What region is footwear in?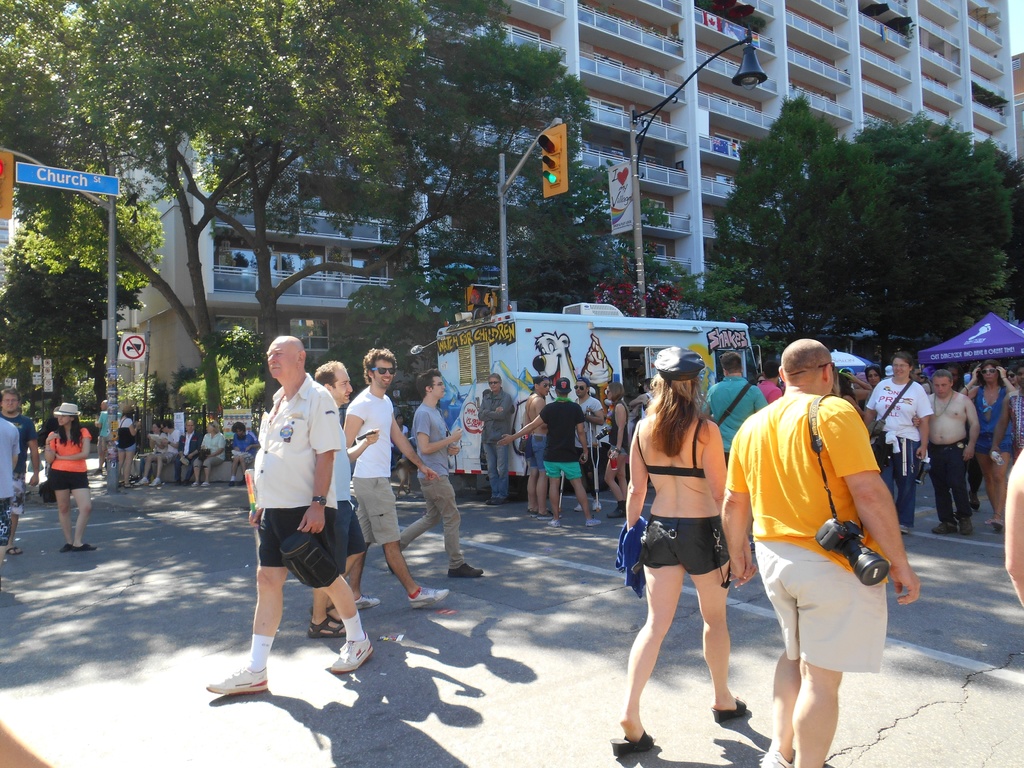
150 475 160 487.
